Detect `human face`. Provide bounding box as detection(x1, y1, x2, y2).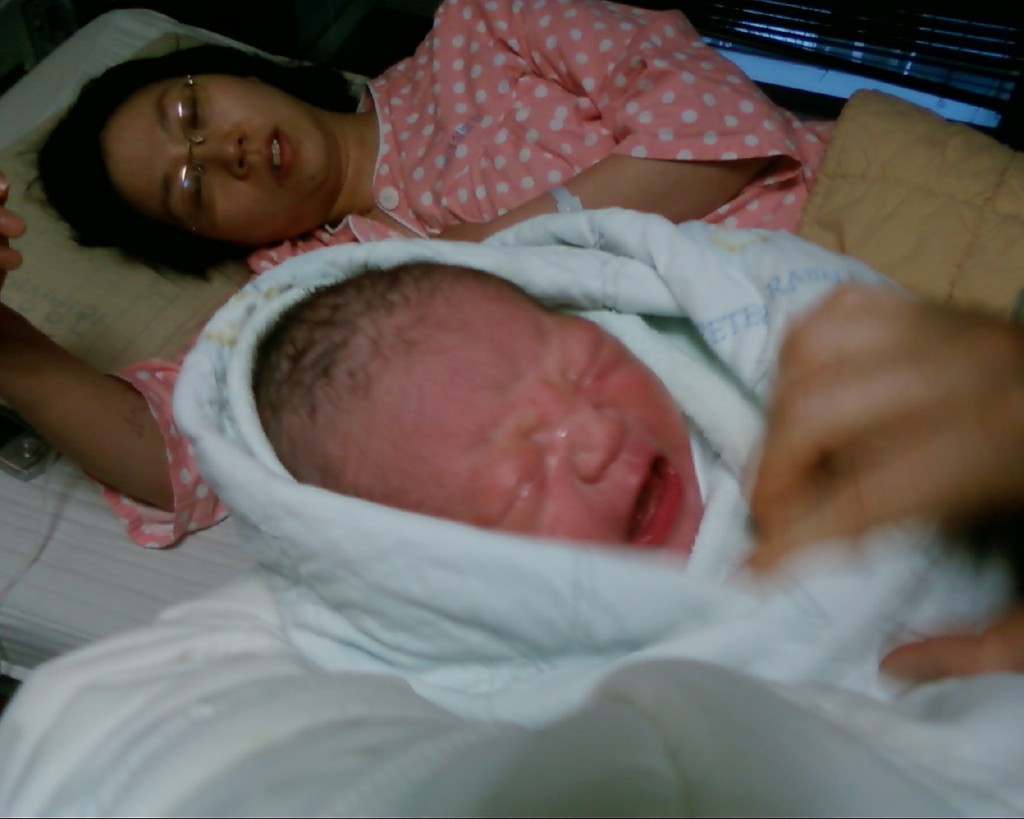
detection(334, 283, 705, 556).
